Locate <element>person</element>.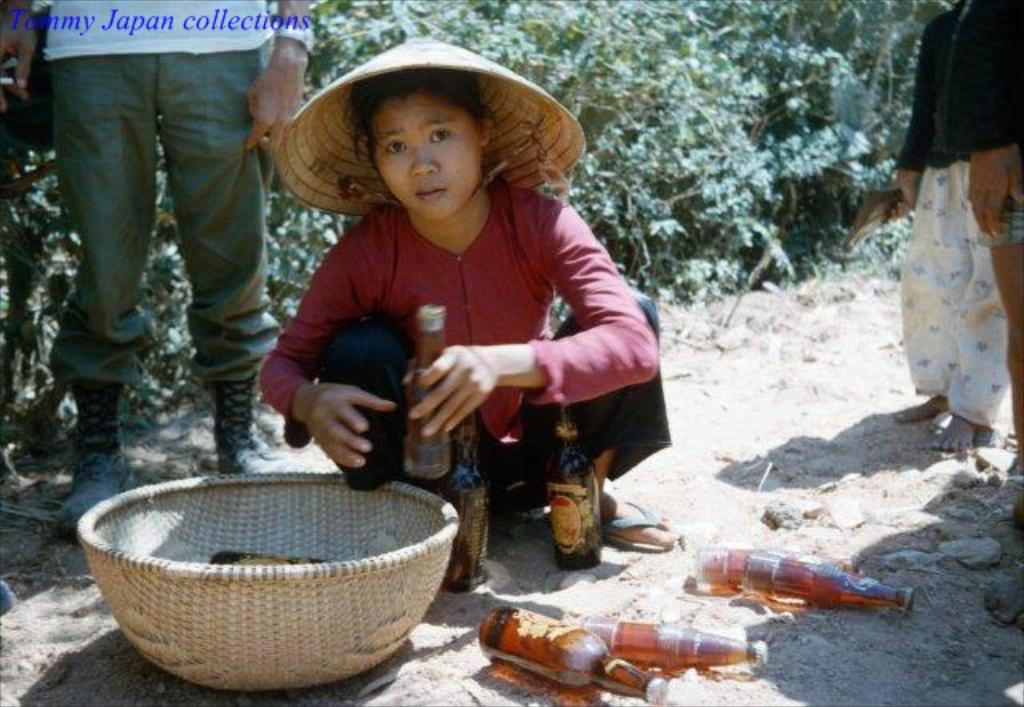
Bounding box: (x1=0, y1=0, x2=317, y2=539).
